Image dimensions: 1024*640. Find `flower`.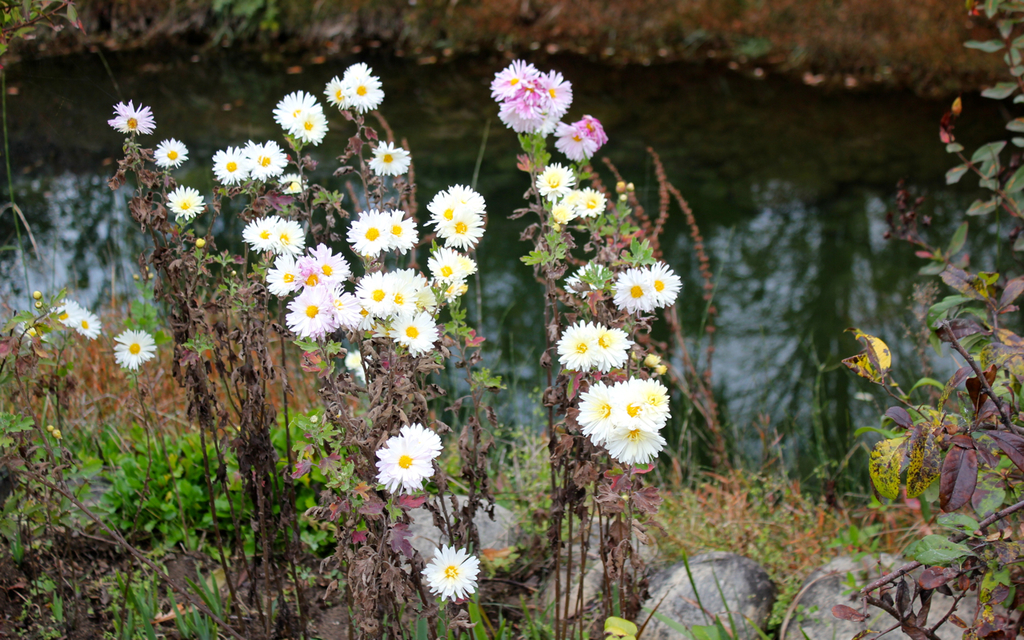
[left=268, top=261, right=299, bottom=298].
